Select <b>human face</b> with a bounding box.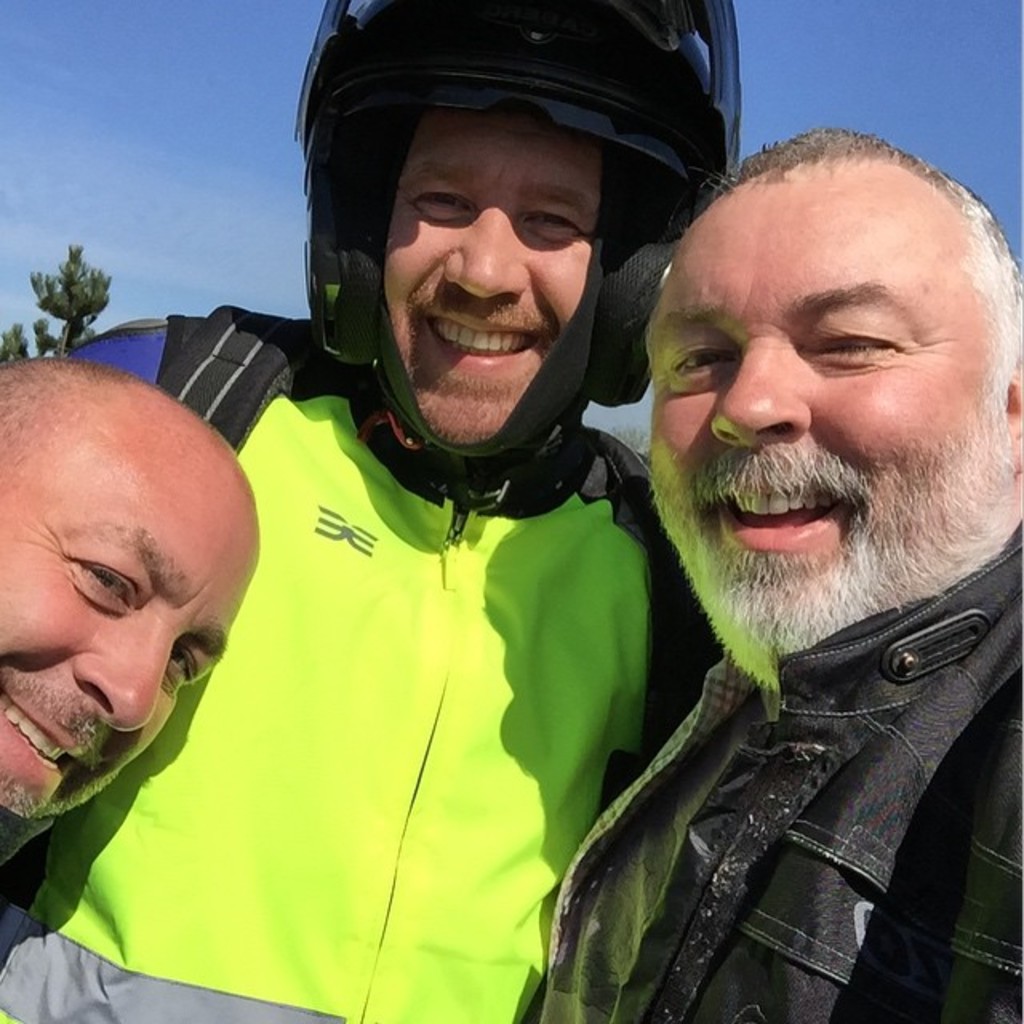
{"x1": 645, "y1": 178, "x2": 1002, "y2": 651}.
